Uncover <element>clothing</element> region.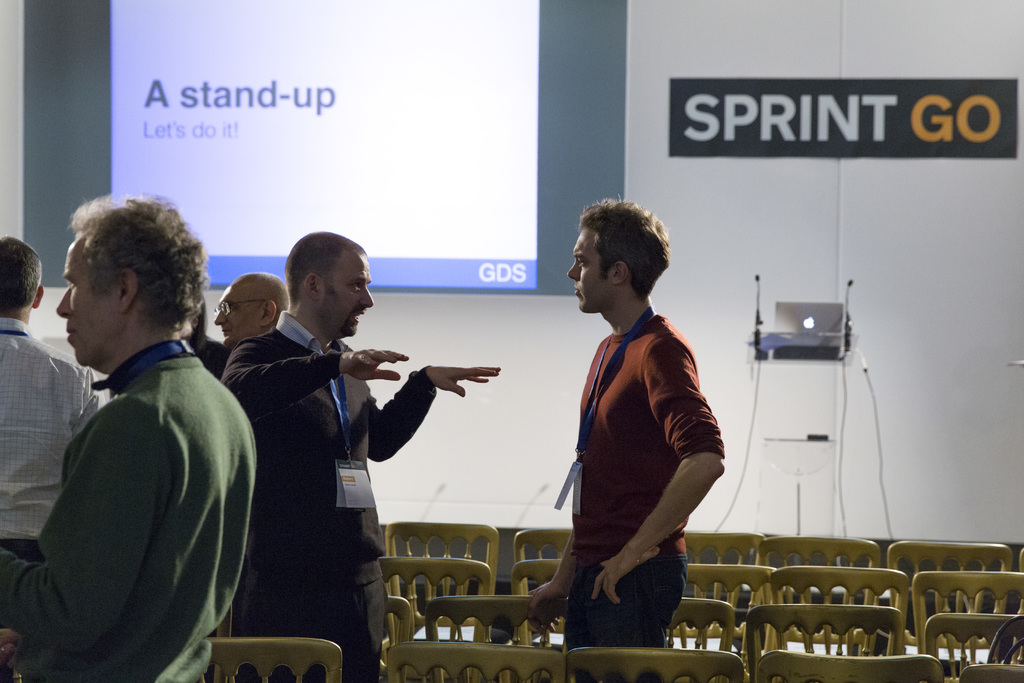
Uncovered: (left=202, top=326, right=255, bottom=377).
